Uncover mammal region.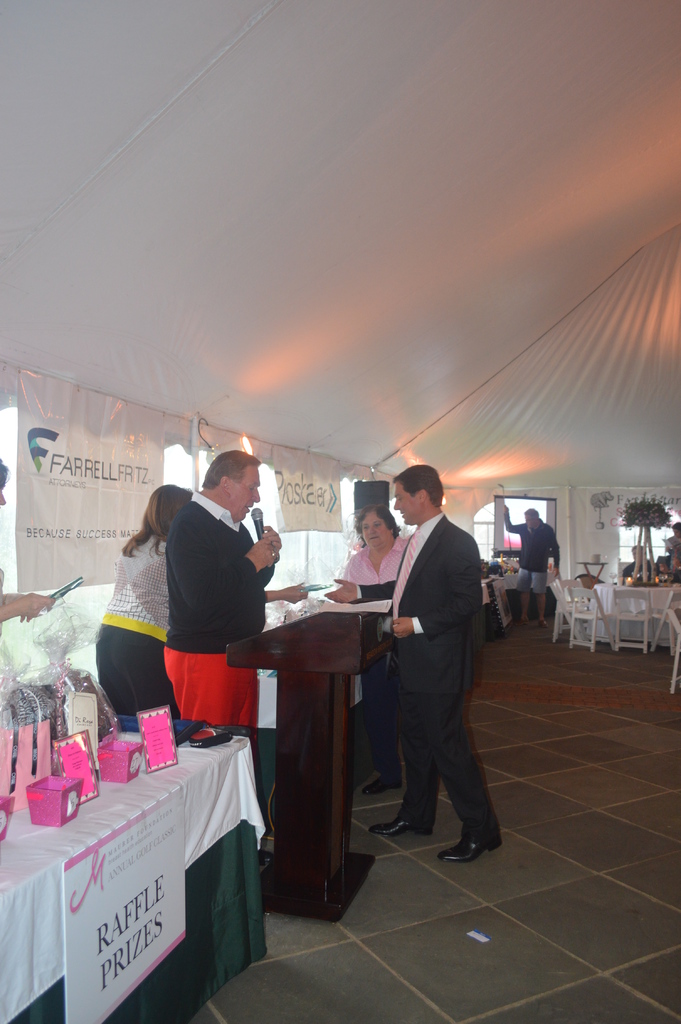
Uncovered: crop(504, 503, 564, 627).
